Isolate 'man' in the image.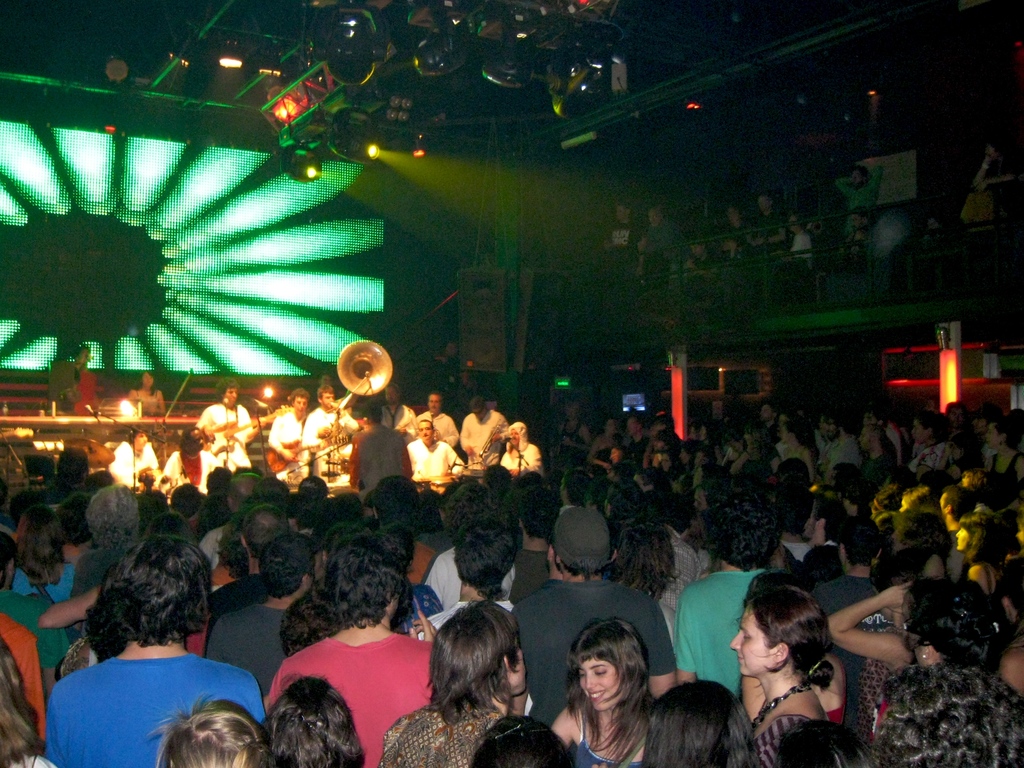
Isolated region: [65,346,107,420].
